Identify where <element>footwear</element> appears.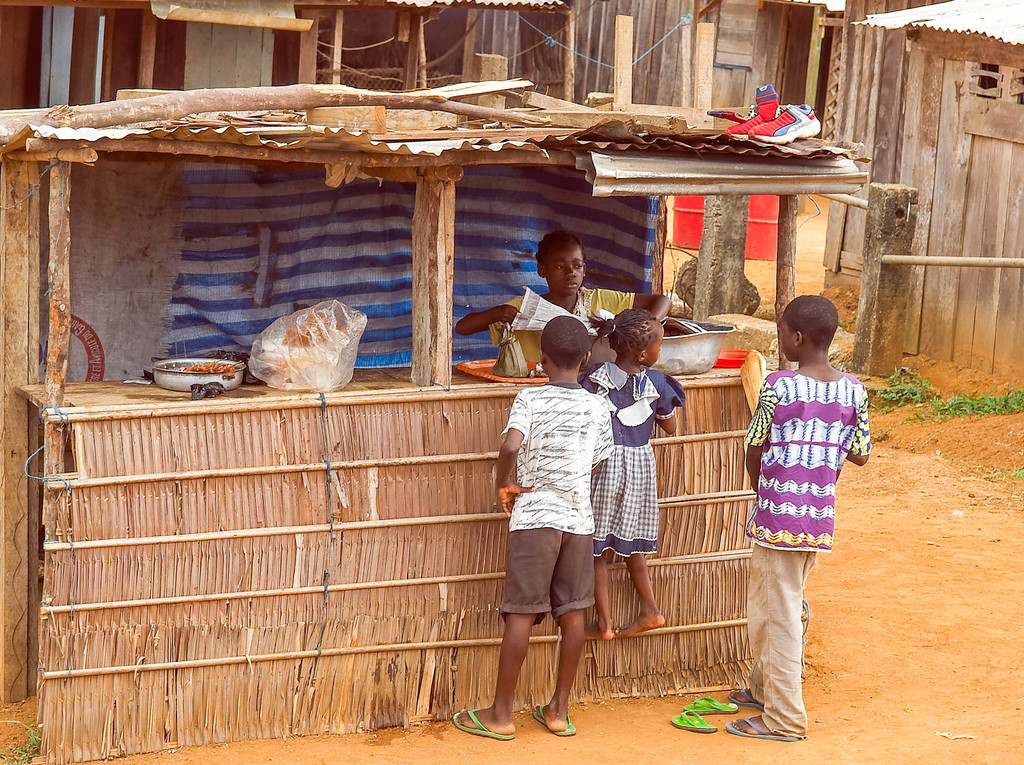
Appears at <bbox>452, 705, 516, 742</bbox>.
